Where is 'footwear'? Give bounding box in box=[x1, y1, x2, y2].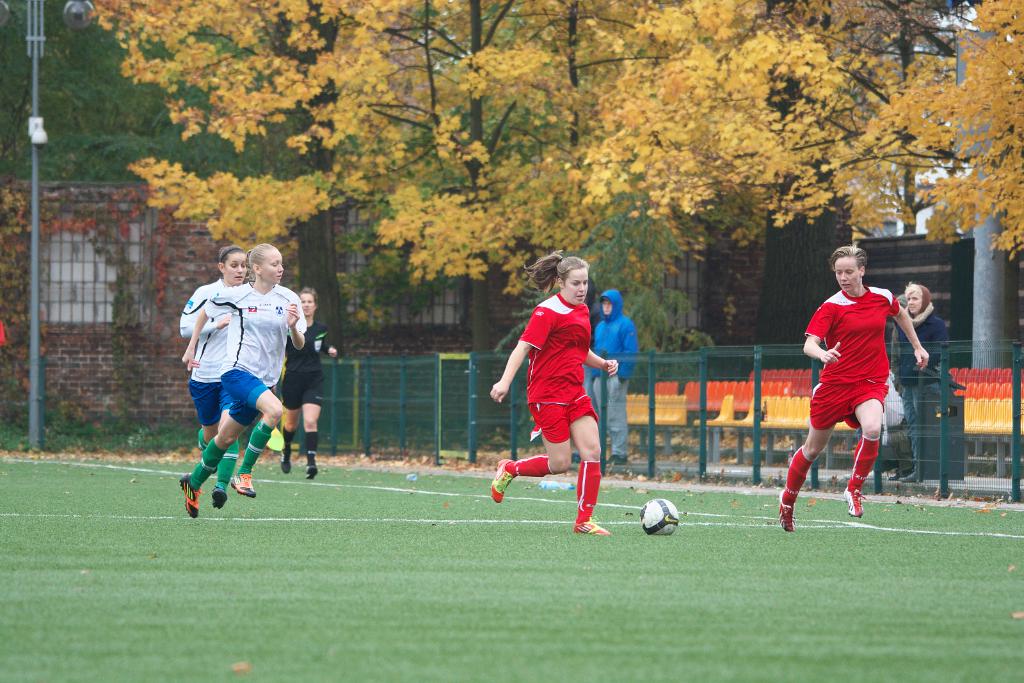
box=[280, 453, 291, 475].
